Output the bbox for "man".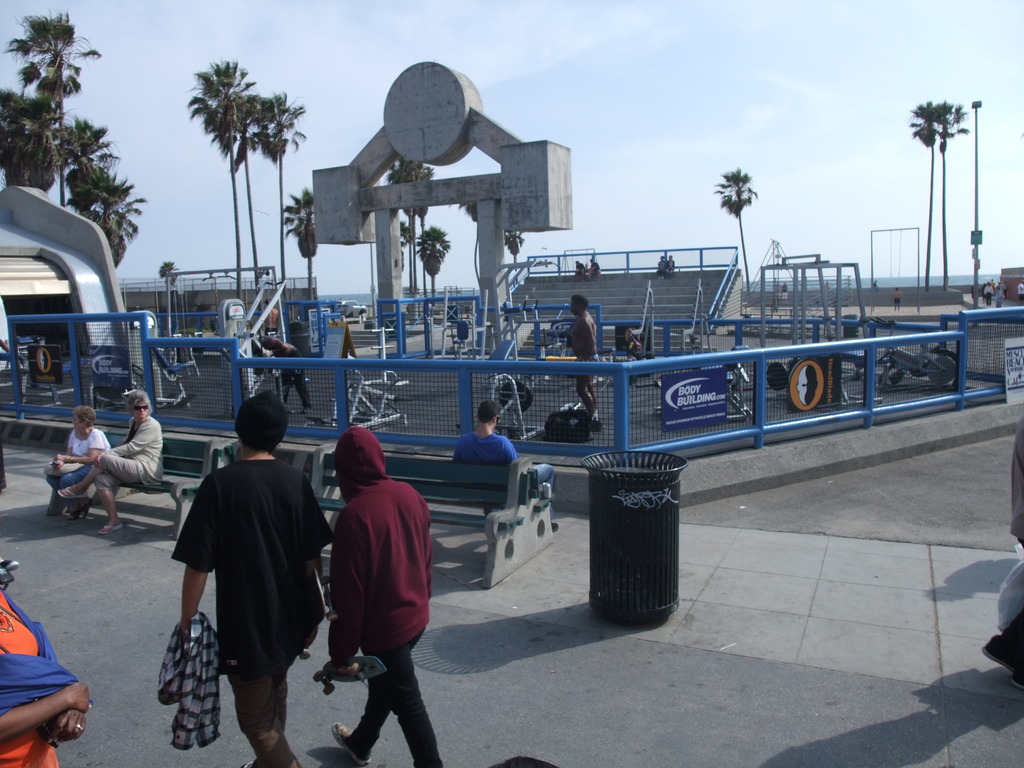
(457,402,557,532).
